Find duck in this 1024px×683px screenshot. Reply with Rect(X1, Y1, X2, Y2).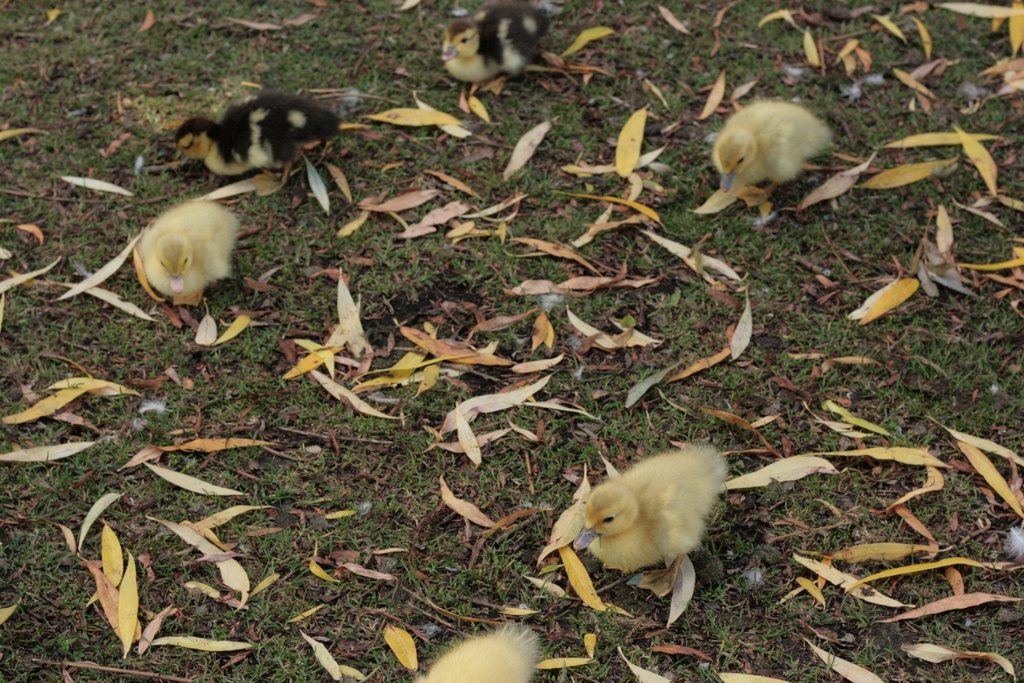
Rect(132, 197, 242, 300).
